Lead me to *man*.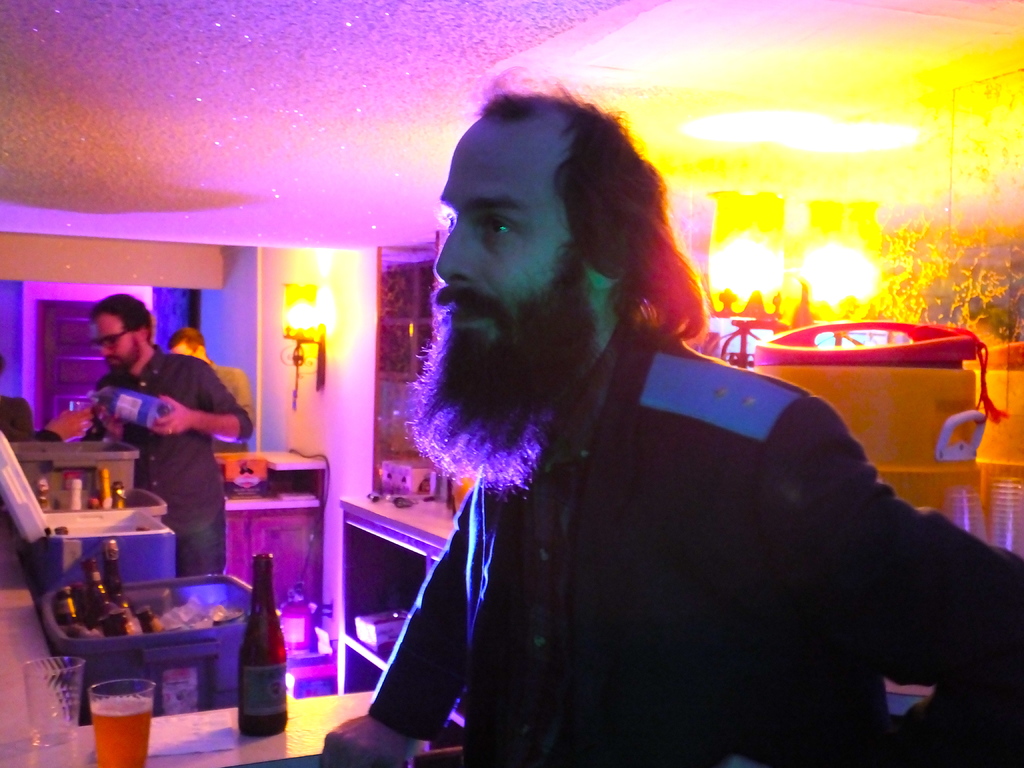
Lead to bbox=(323, 56, 1023, 767).
